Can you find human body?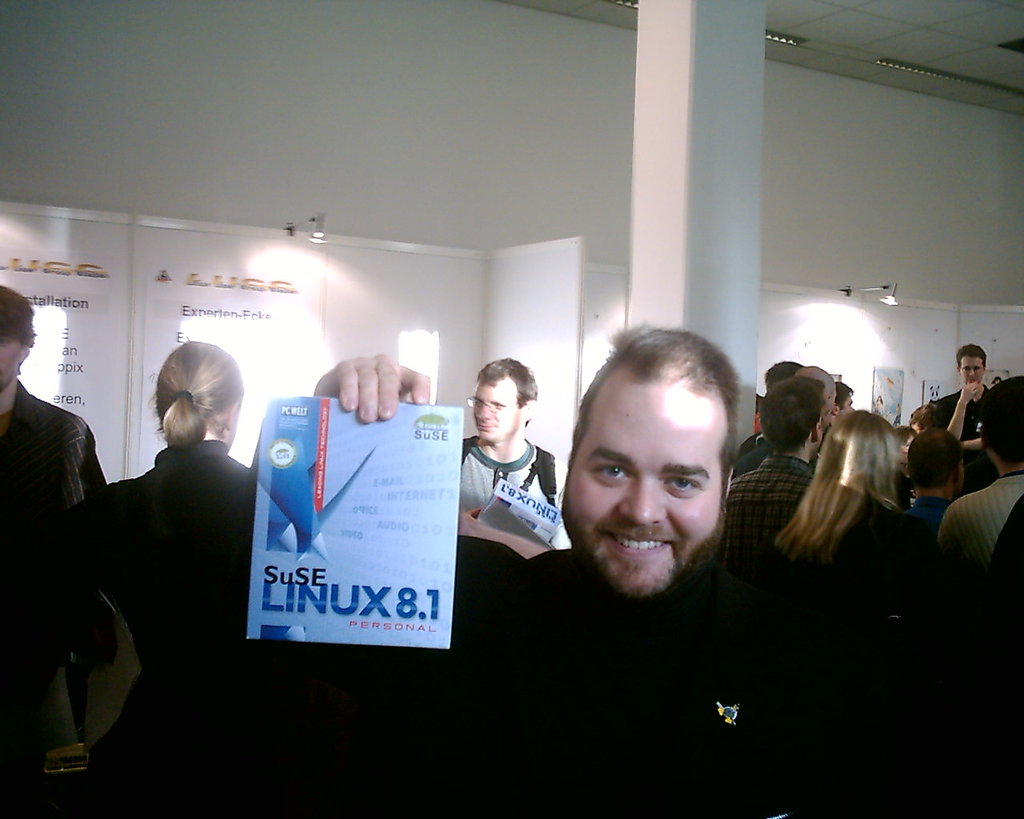
Yes, bounding box: select_region(469, 321, 783, 818).
